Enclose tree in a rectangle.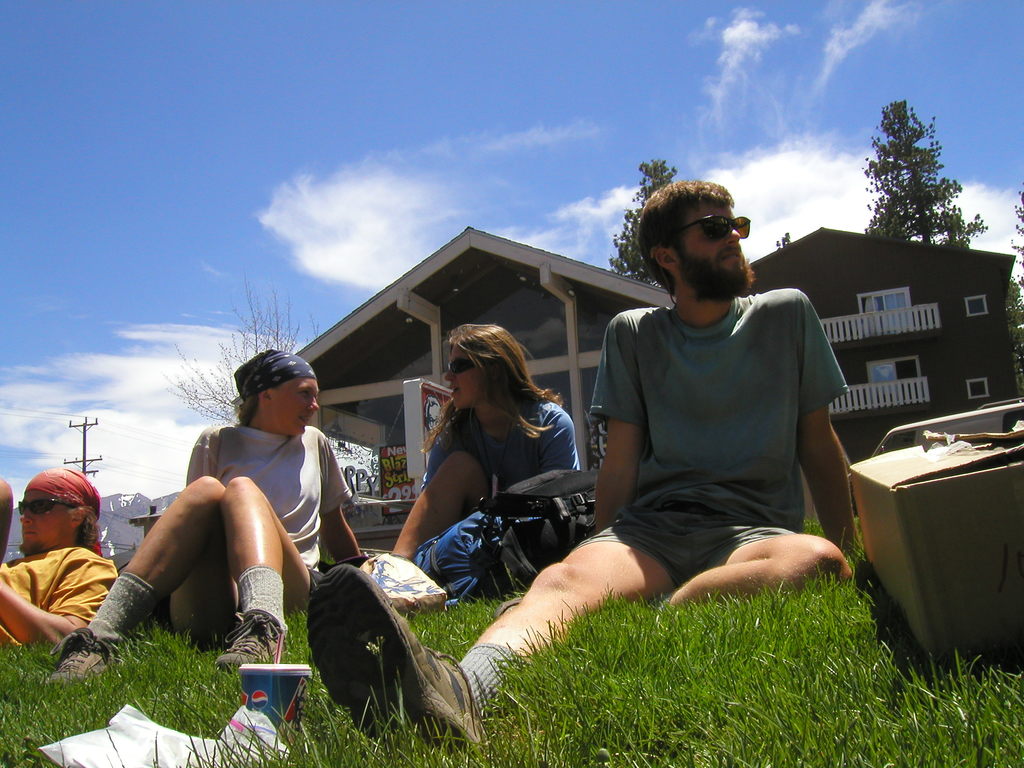
bbox=[854, 97, 975, 257].
